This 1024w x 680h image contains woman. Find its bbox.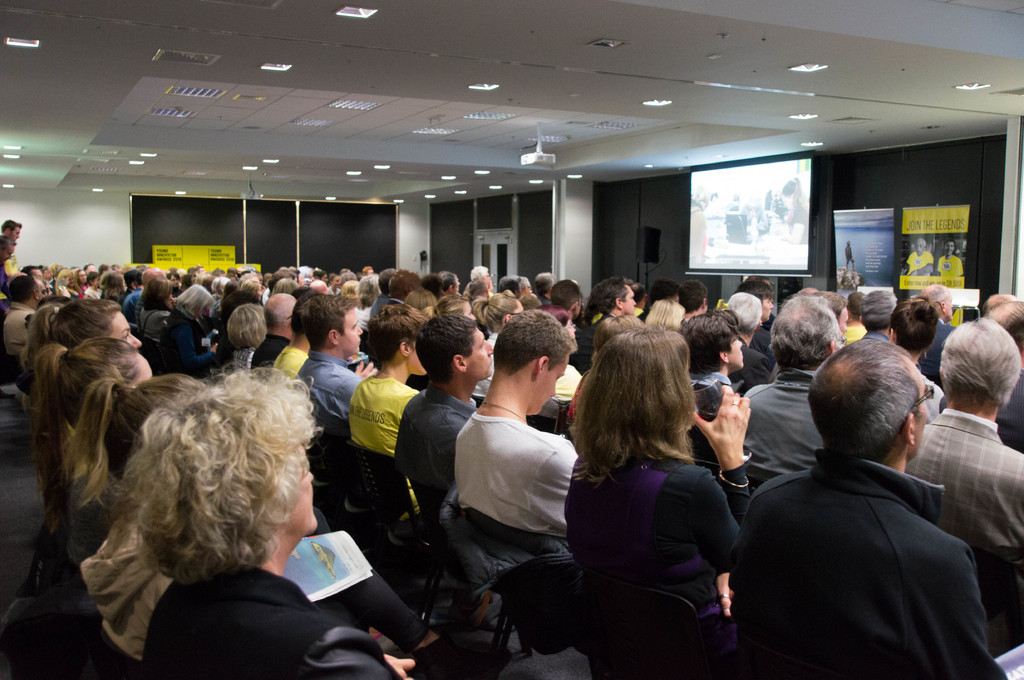
box(58, 375, 210, 666).
